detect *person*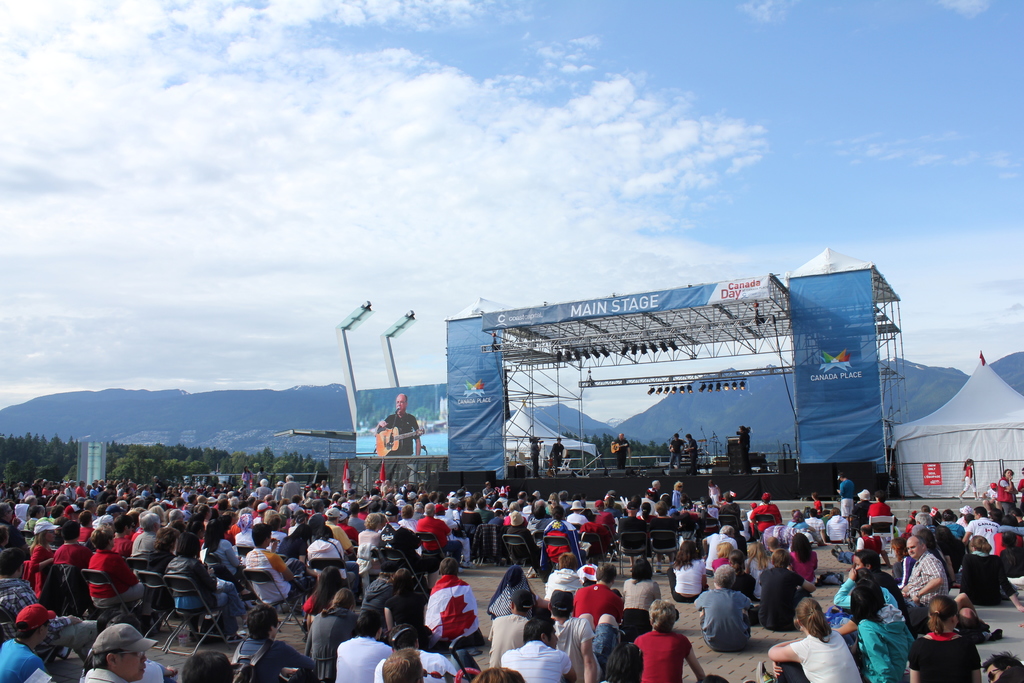
547 435 568 473
